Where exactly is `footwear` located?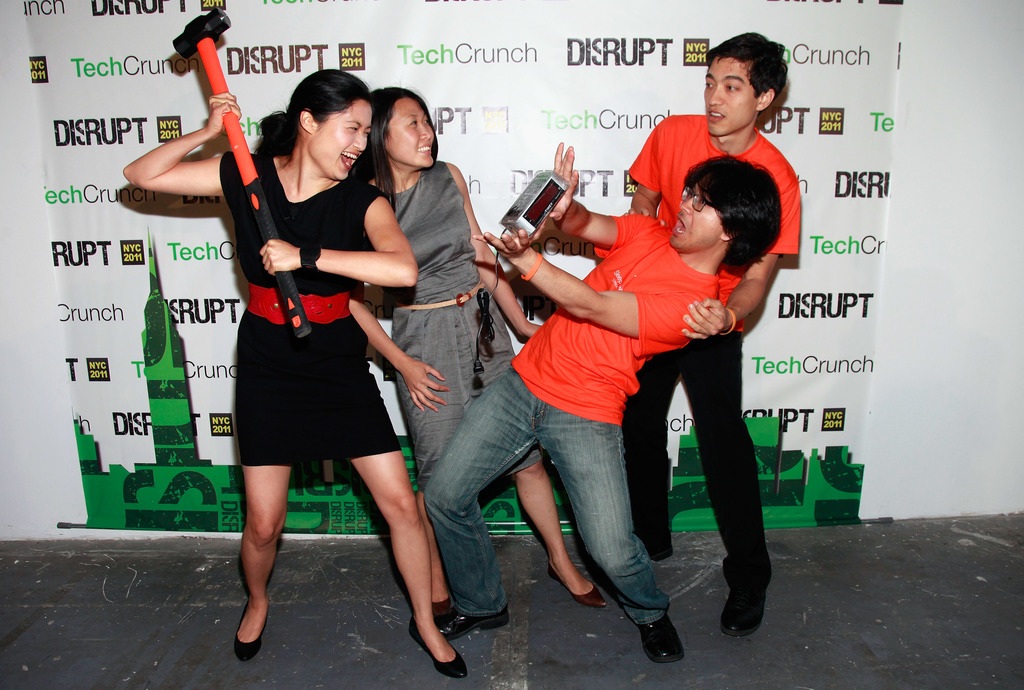
Its bounding box is bbox=[414, 610, 513, 640].
